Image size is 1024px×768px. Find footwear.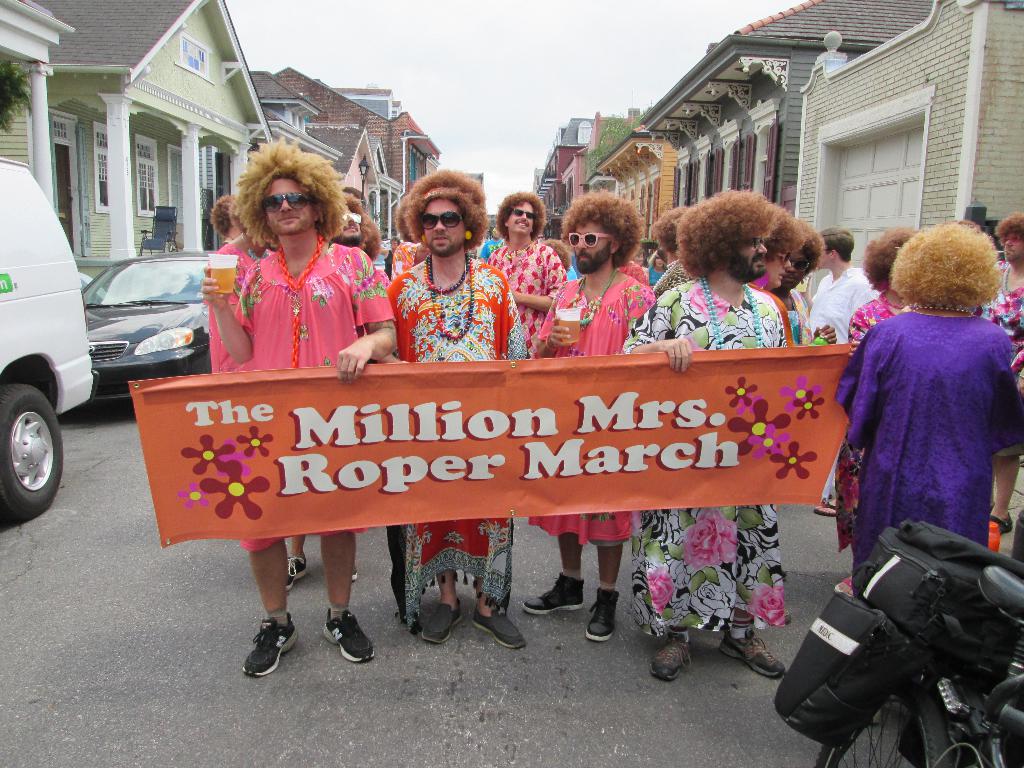
351:563:357:579.
